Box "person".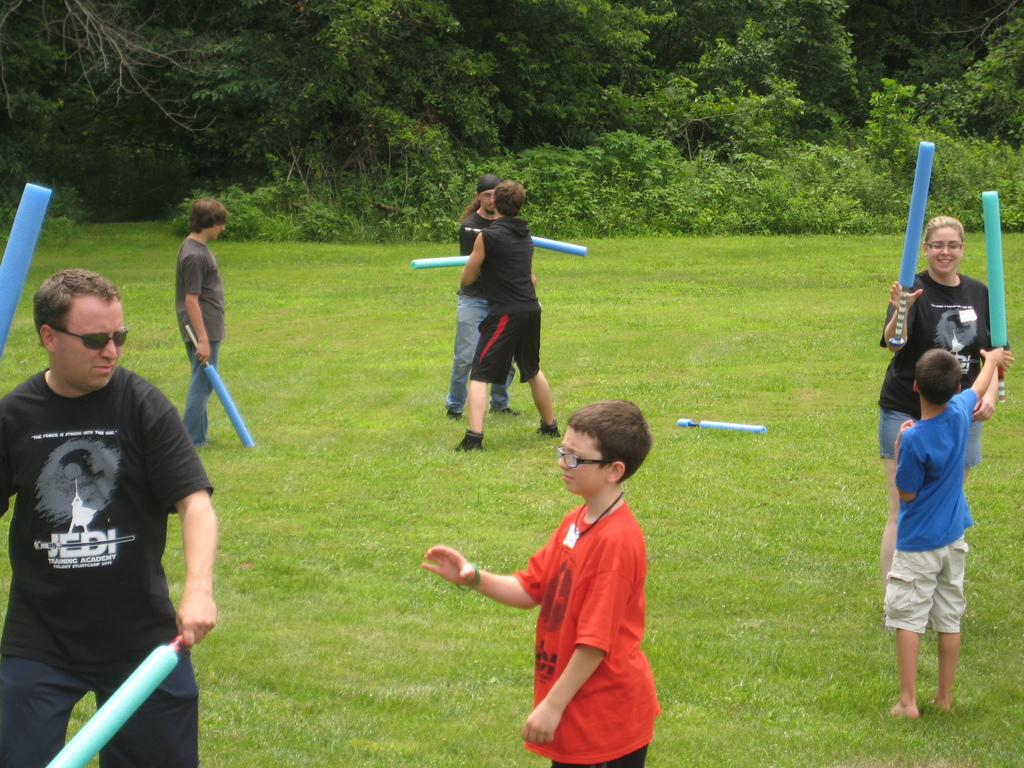
(left=890, top=343, right=1016, bottom=721).
